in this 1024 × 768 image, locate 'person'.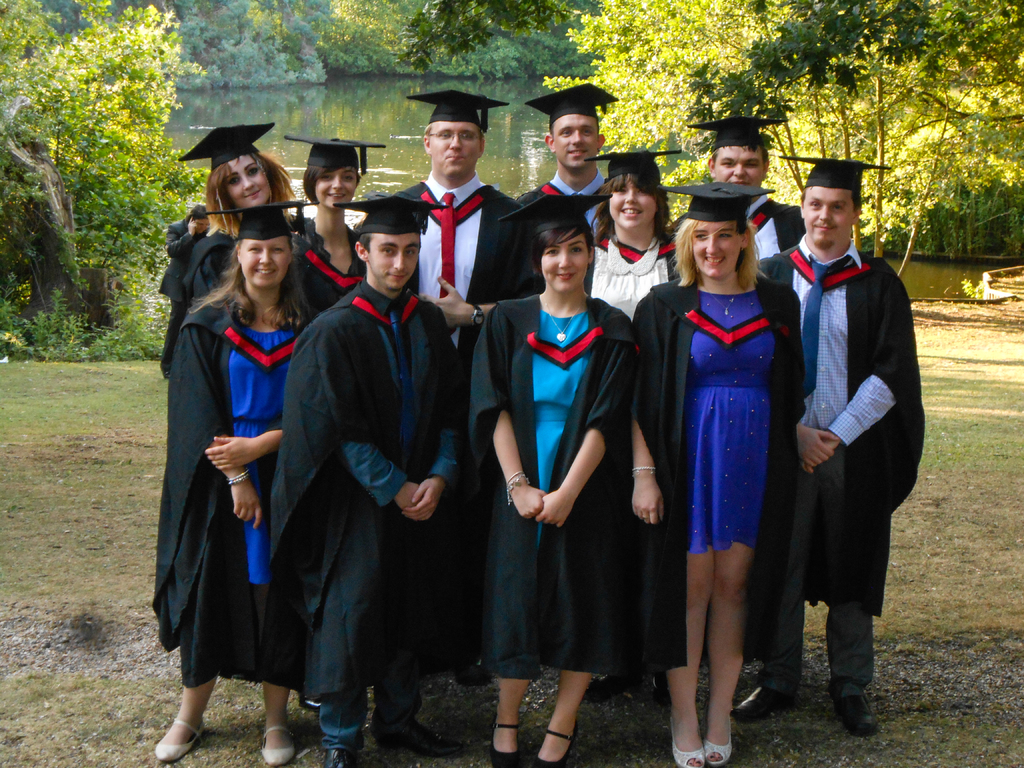
Bounding box: 273 191 463 767.
